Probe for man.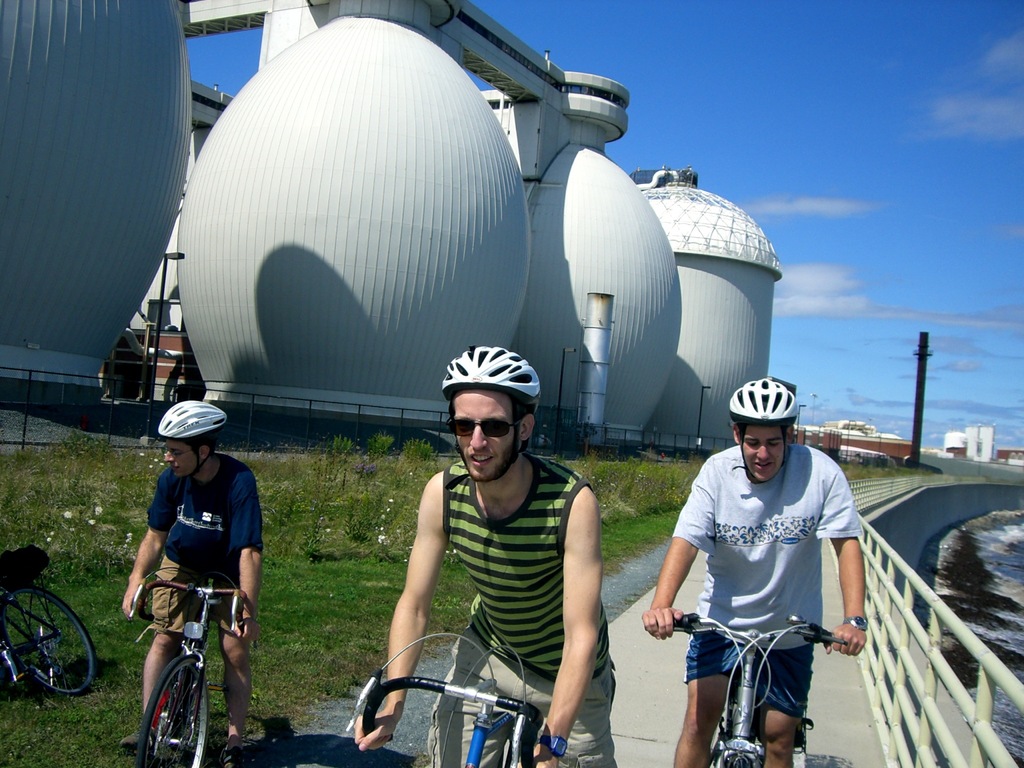
Probe result: box(346, 342, 628, 767).
